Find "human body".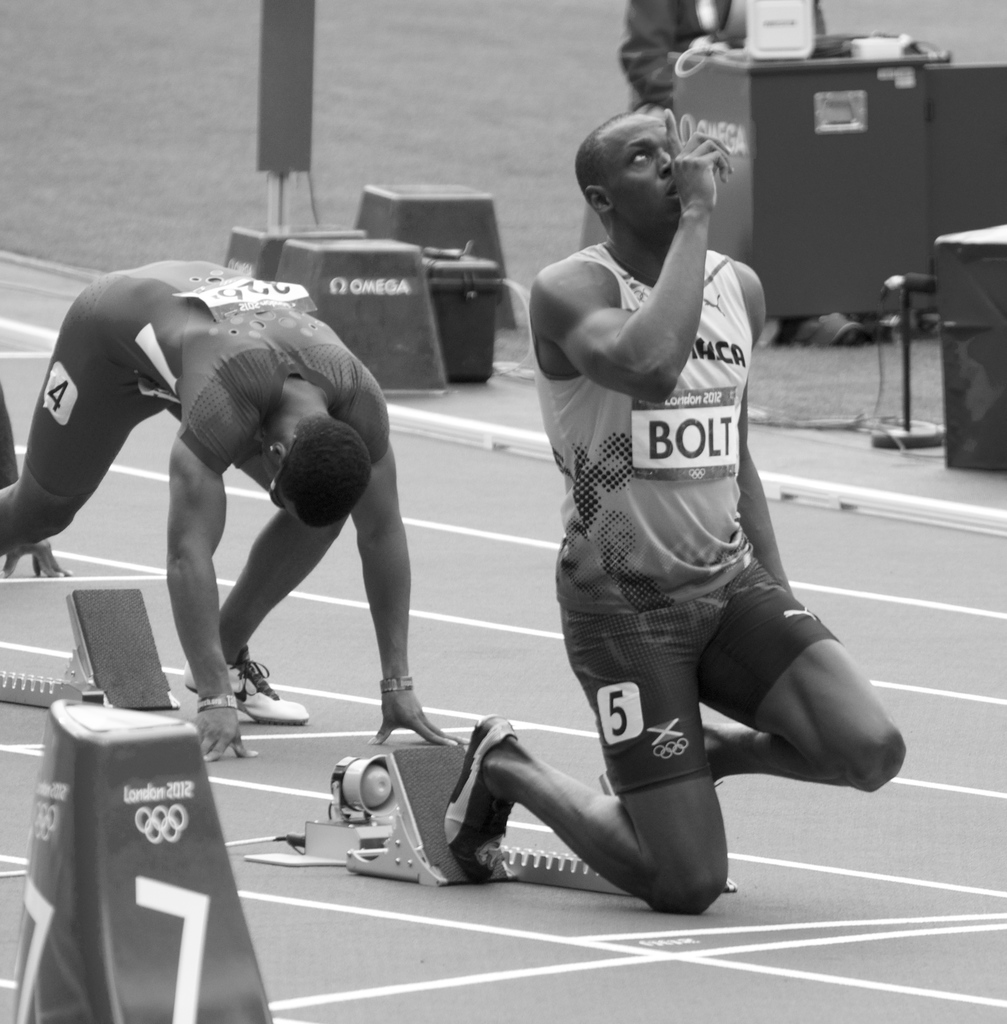
bbox=[447, 97, 910, 922].
